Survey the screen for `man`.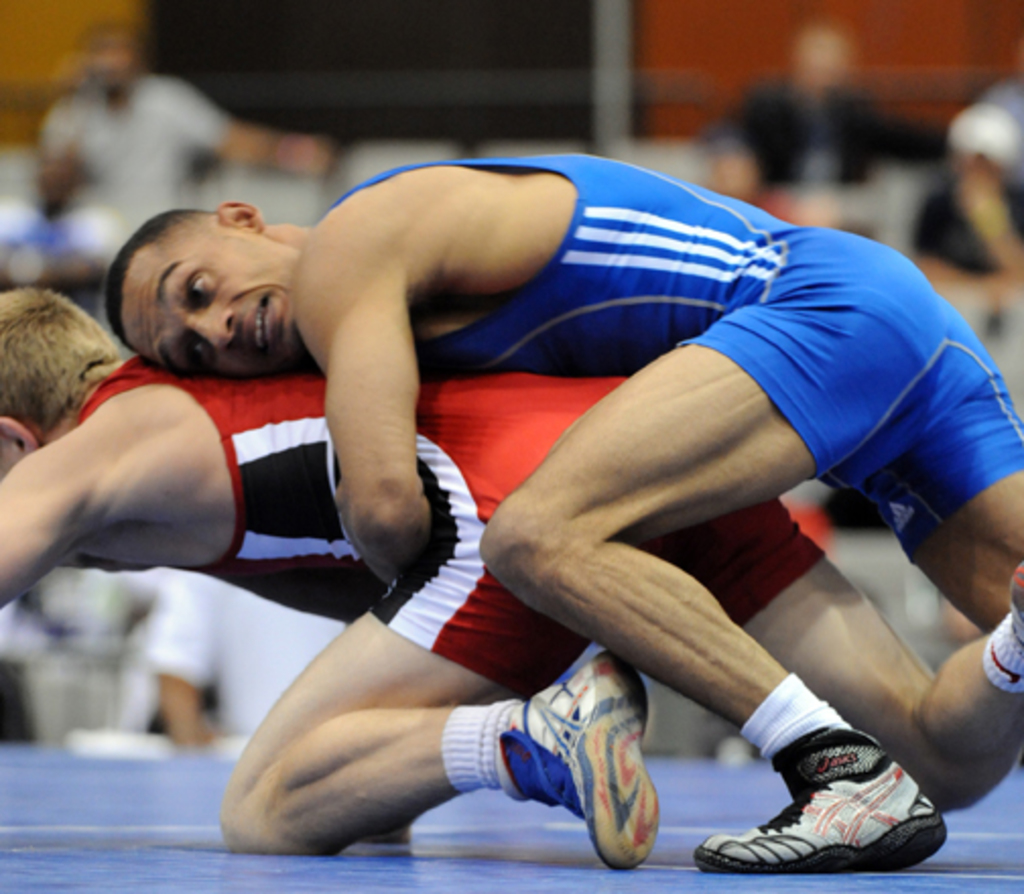
Survey found: pyautogui.locateOnScreen(132, 555, 345, 760).
